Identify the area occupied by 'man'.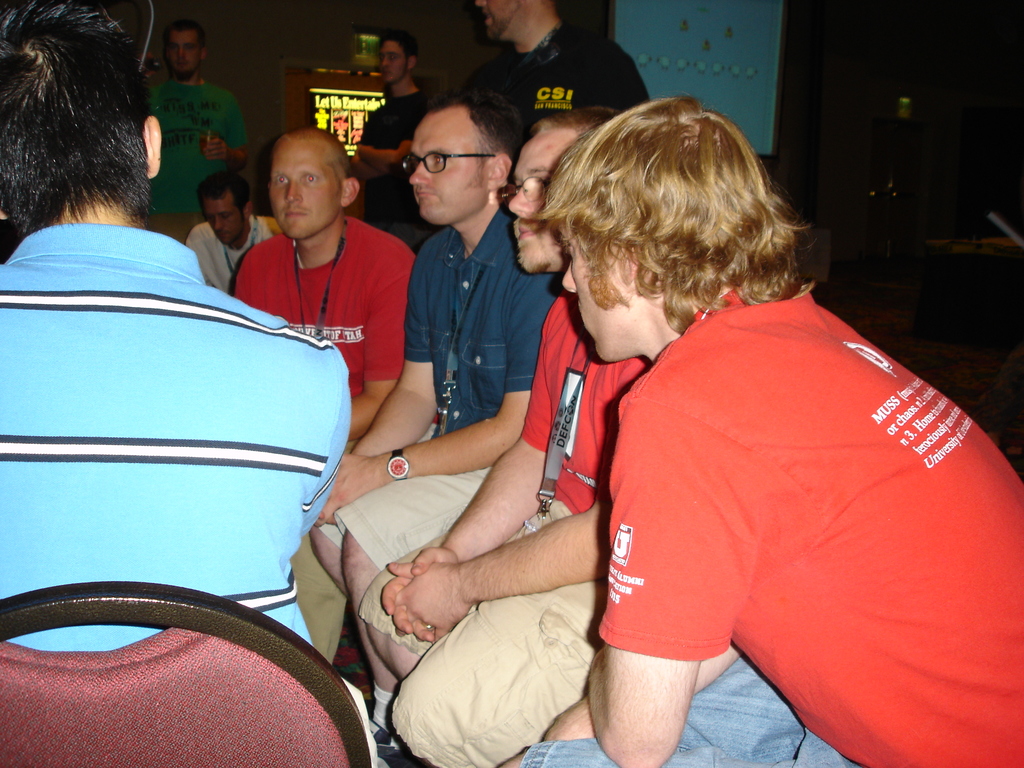
Area: <box>135,17,250,258</box>.
